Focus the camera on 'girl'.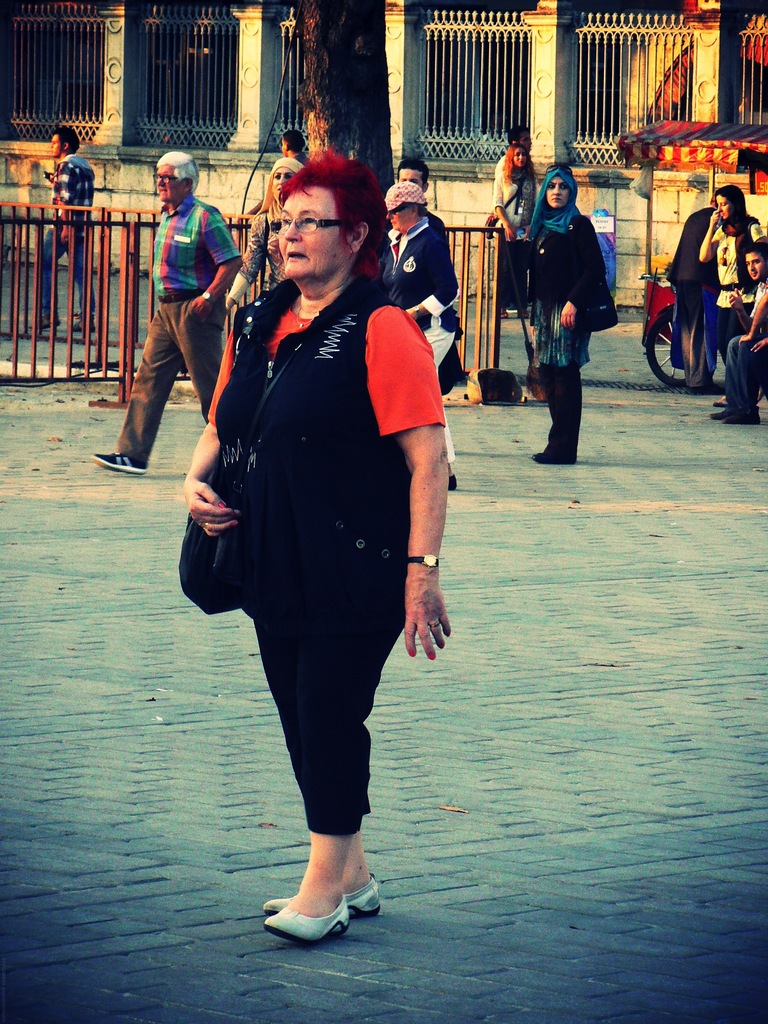
Focus region: 484, 141, 540, 316.
